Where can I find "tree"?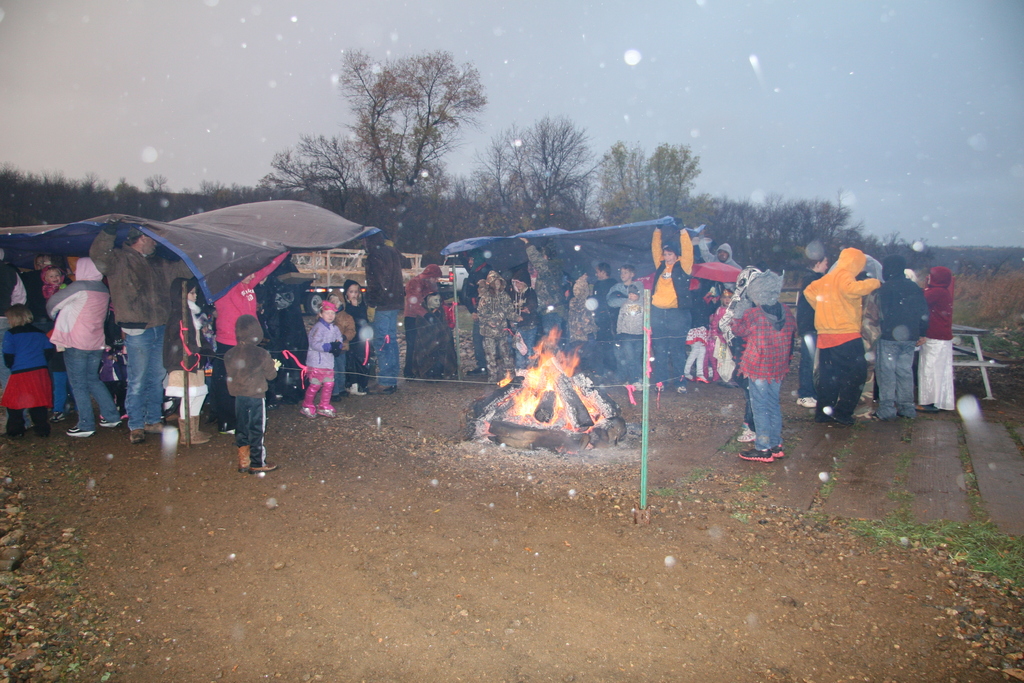
You can find it at l=304, t=51, r=499, b=197.
